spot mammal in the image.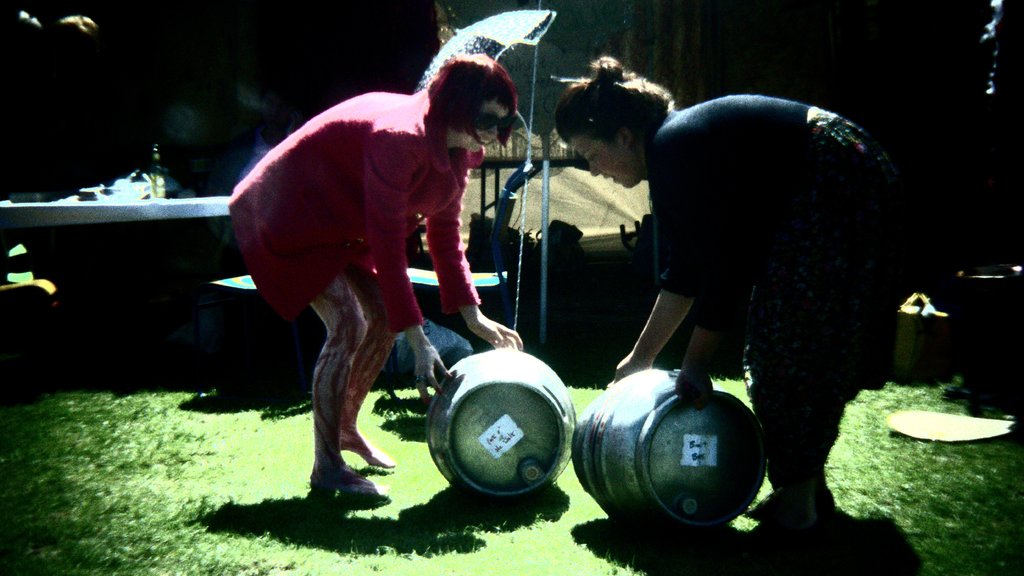
mammal found at box=[211, 74, 502, 456].
